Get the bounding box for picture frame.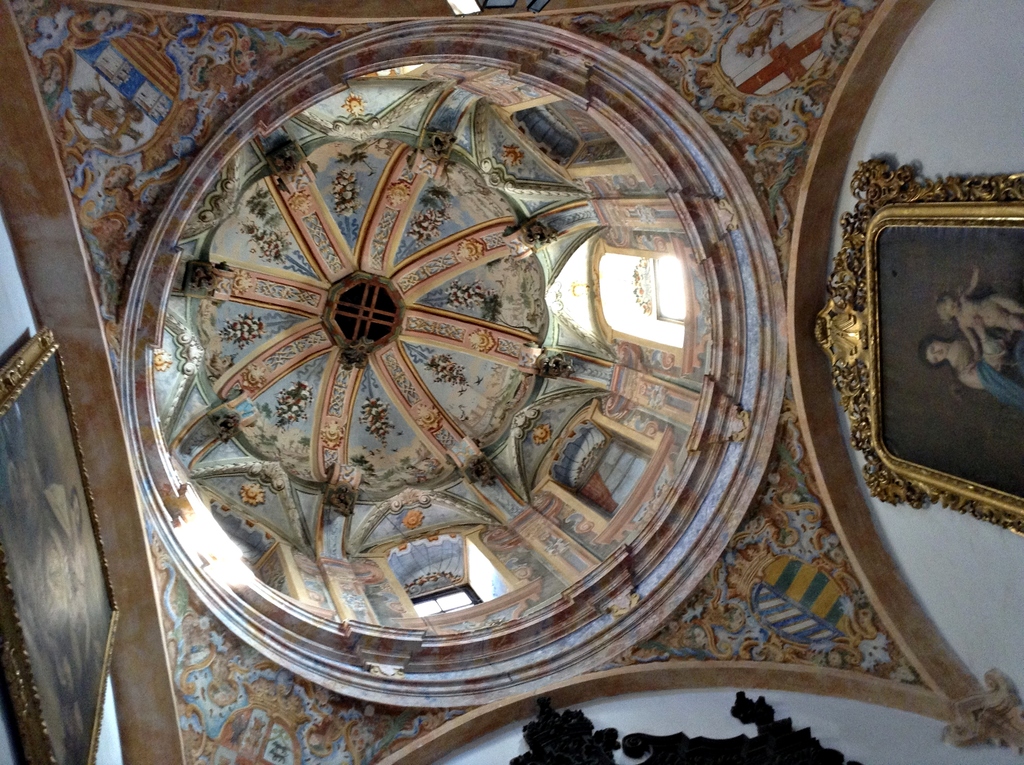
(x1=0, y1=328, x2=121, y2=764).
